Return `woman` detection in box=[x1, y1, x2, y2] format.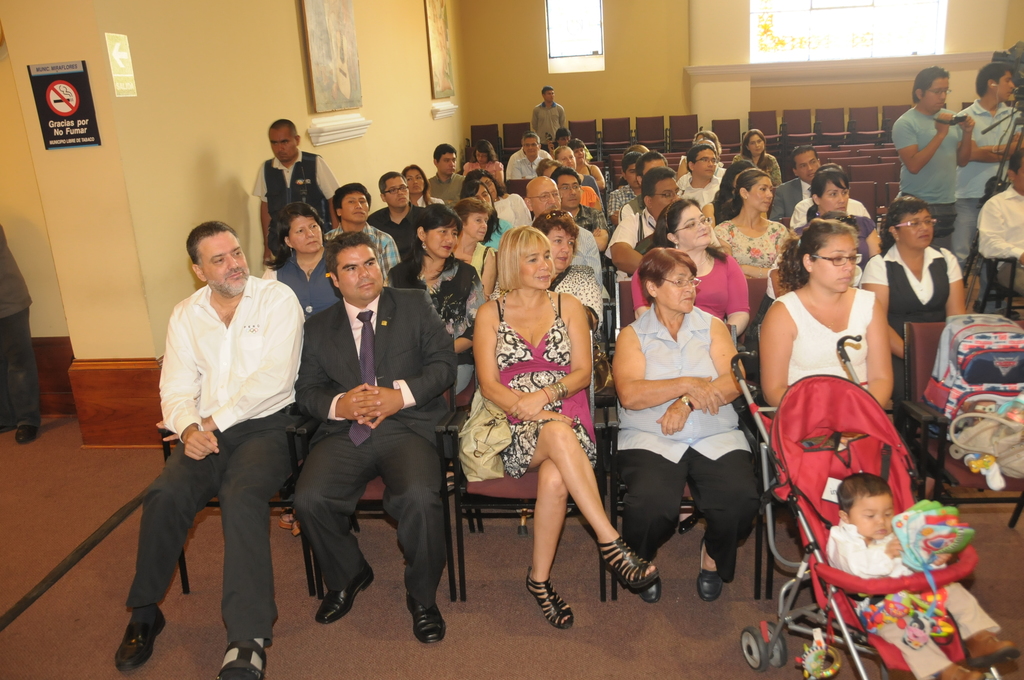
box=[554, 145, 602, 204].
